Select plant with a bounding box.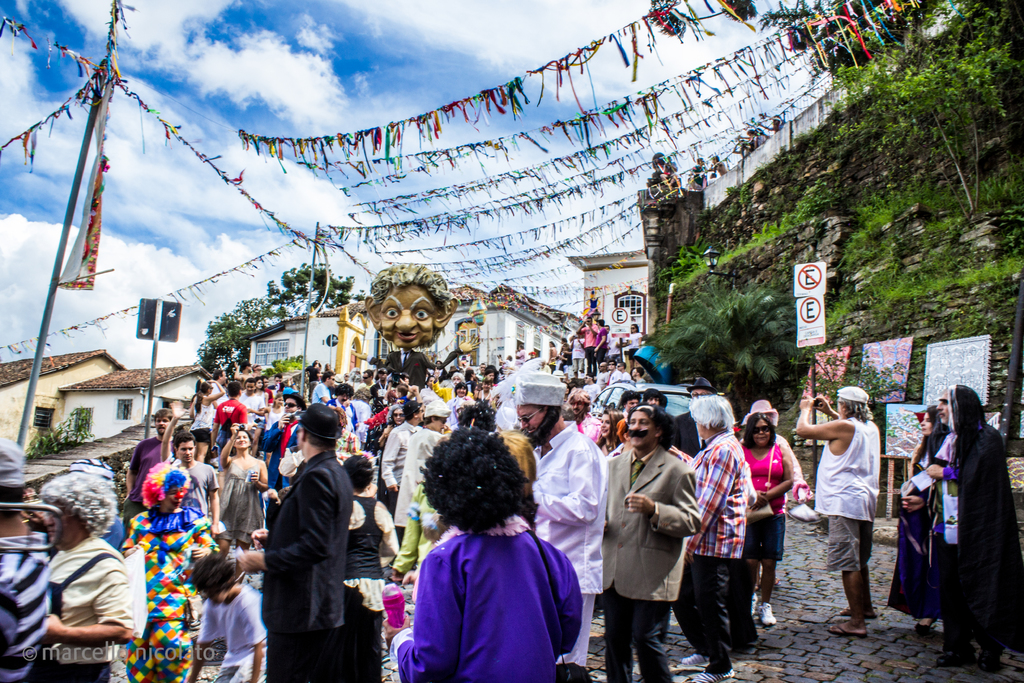
[781,332,908,418].
